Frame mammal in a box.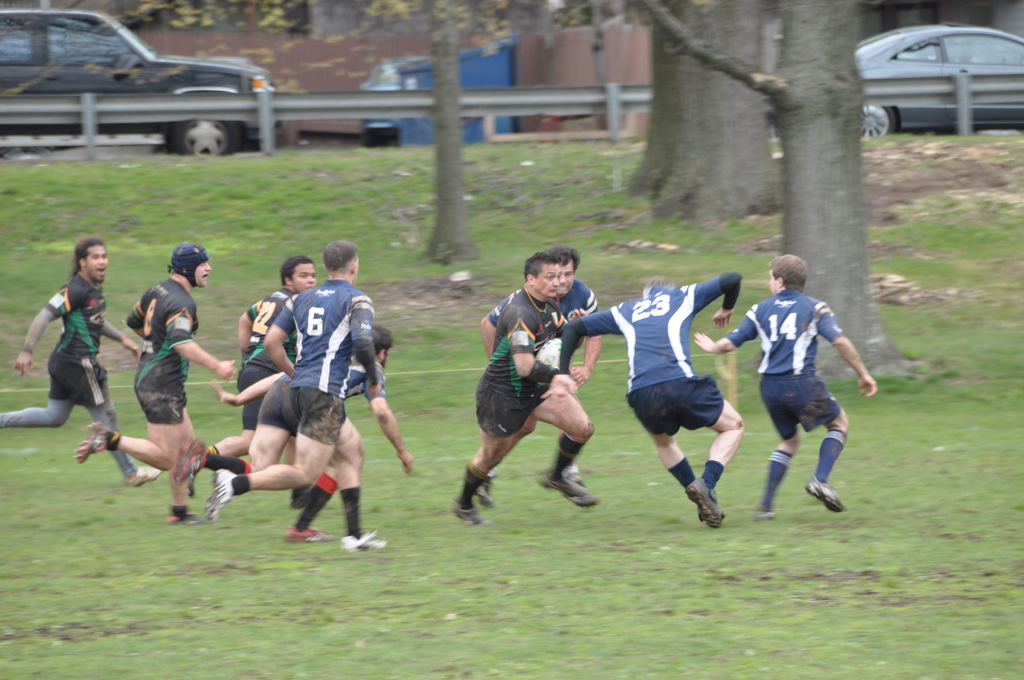
[108,245,207,531].
